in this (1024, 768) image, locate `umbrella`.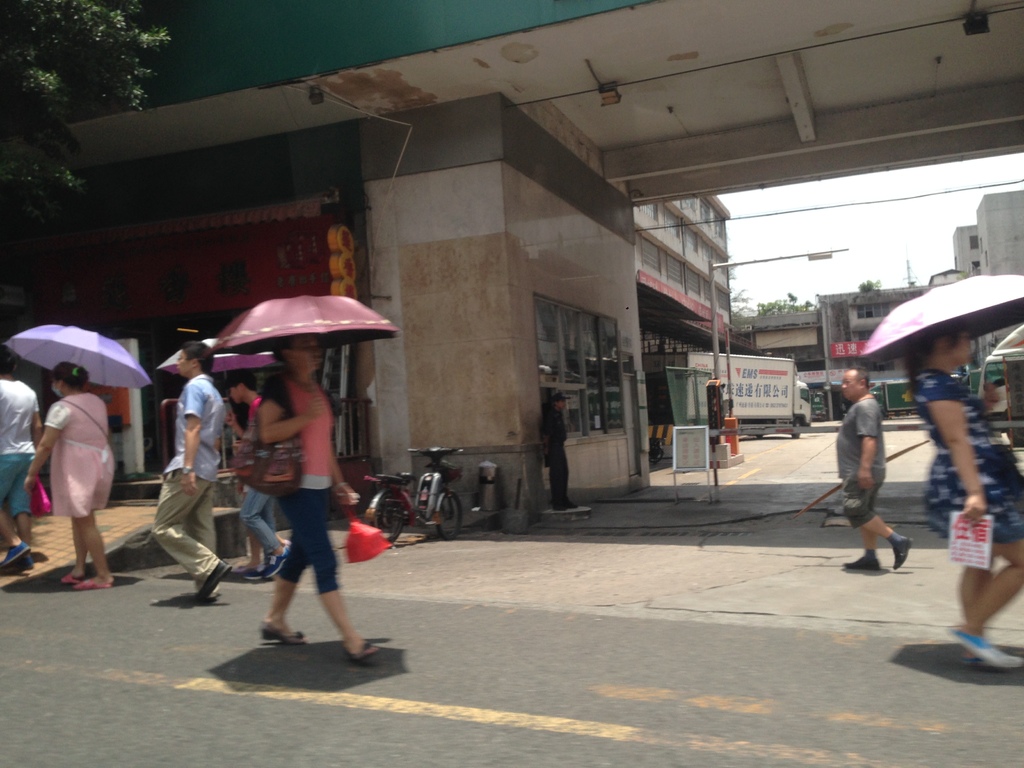
Bounding box: [left=217, top=290, right=404, bottom=401].
